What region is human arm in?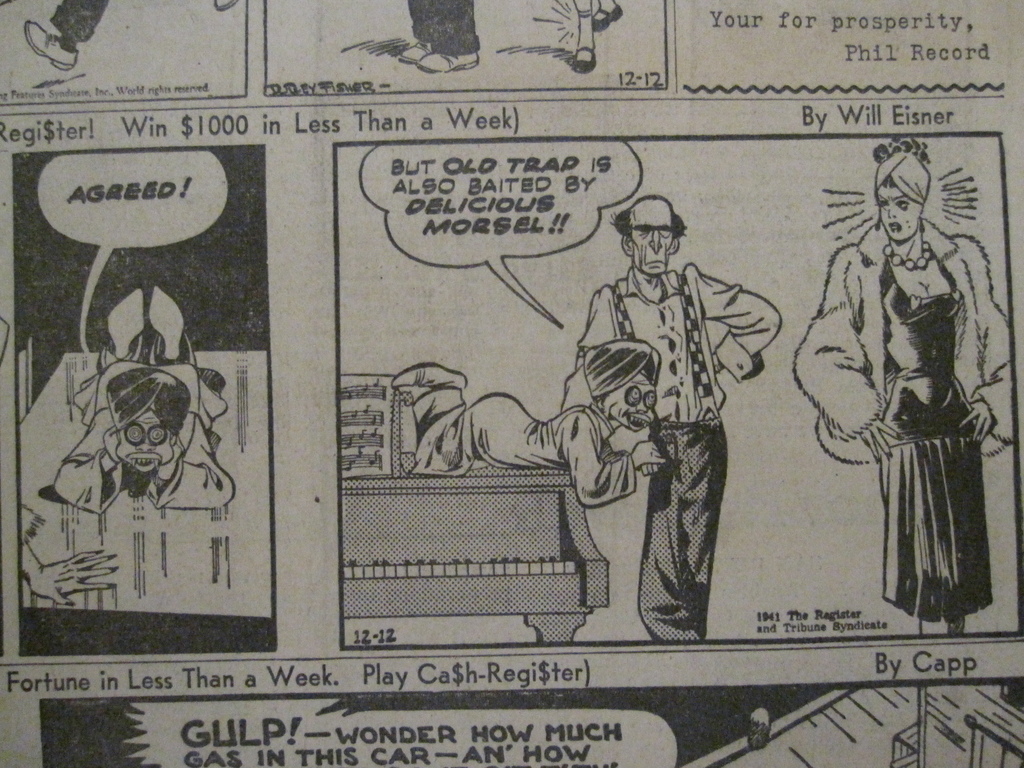
bbox(796, 246, 898, 464).
